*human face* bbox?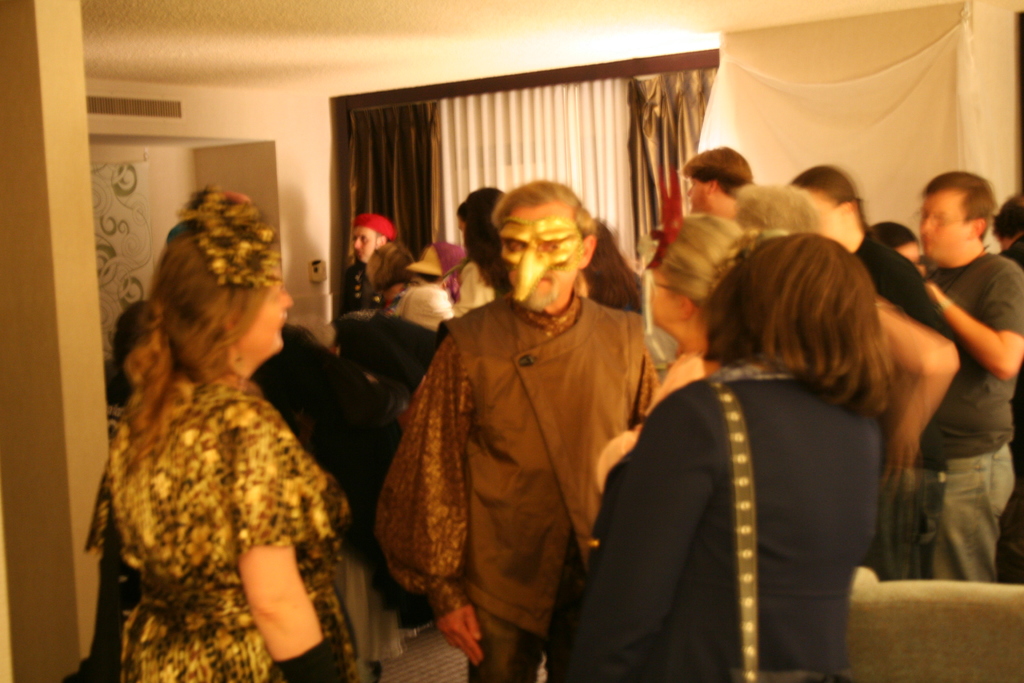
box=[351, 226, 378, 262]
